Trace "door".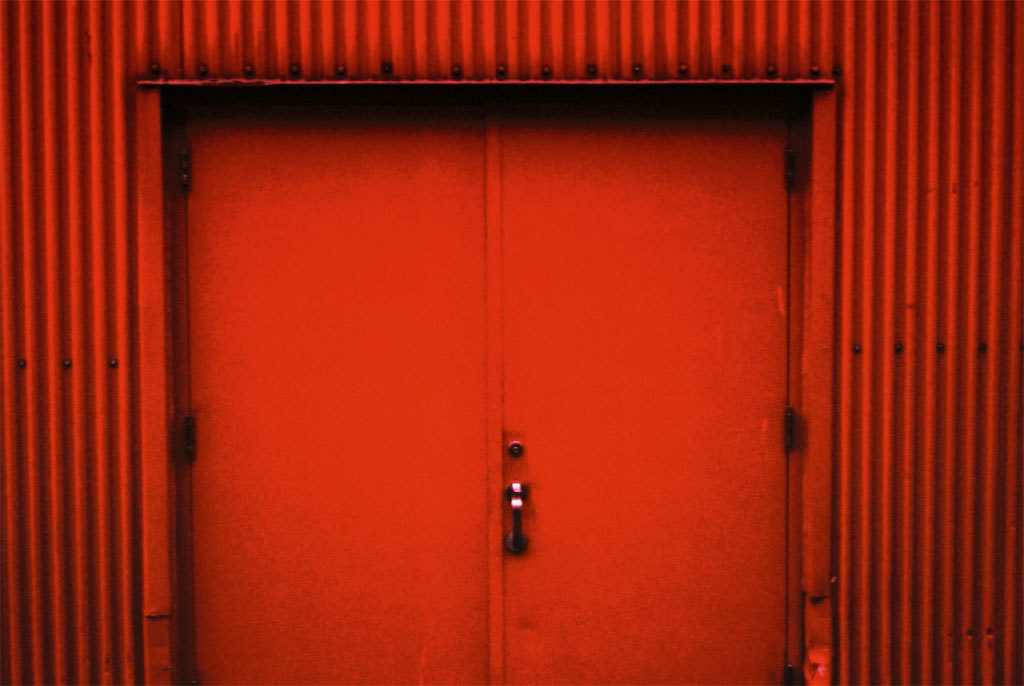
Traced to x1=164 y1=108 x2=793 y2=685.
